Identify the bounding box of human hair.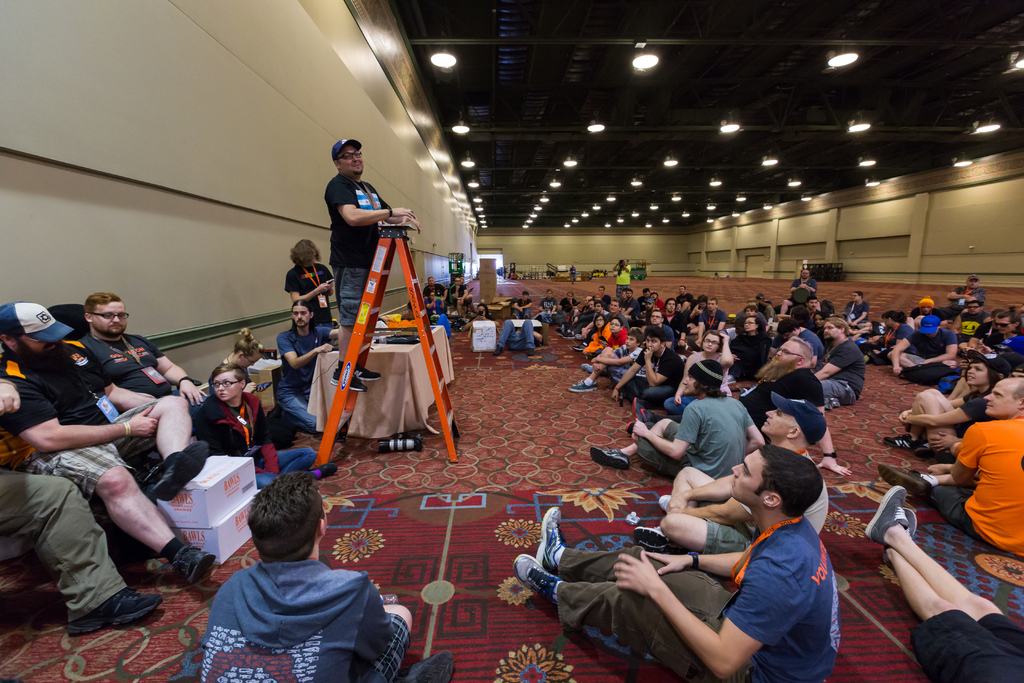
left=751, top=443, right=824, bottom=520.
